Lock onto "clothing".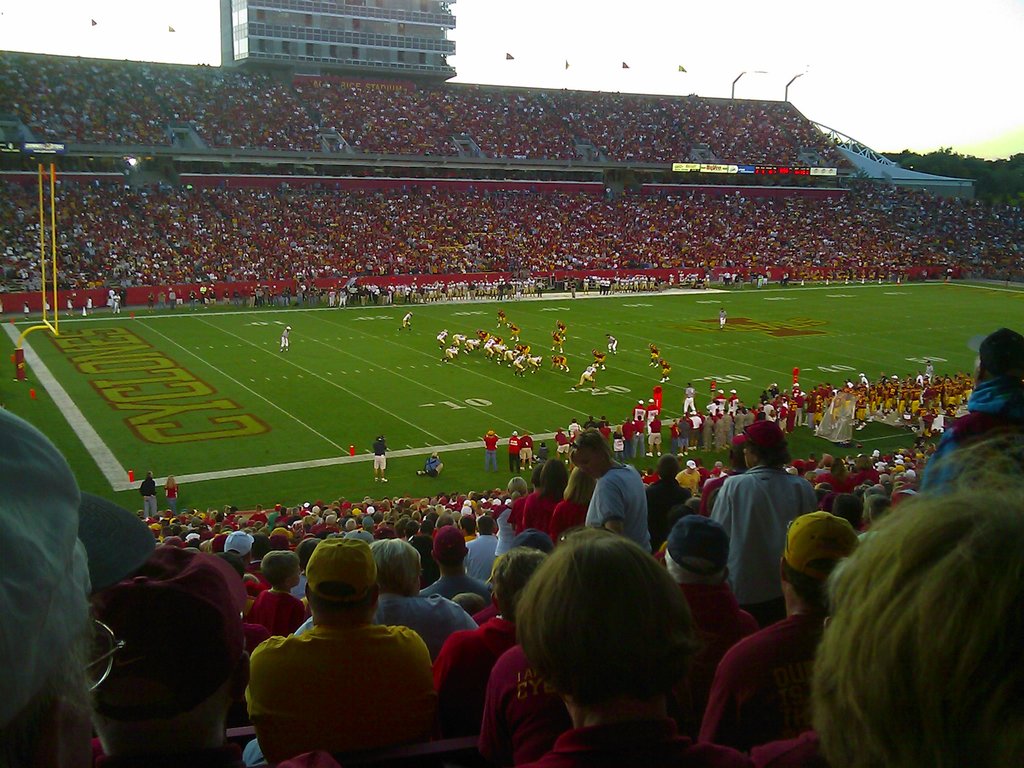
Locked: bbox=[586, 422, 598, 430].
